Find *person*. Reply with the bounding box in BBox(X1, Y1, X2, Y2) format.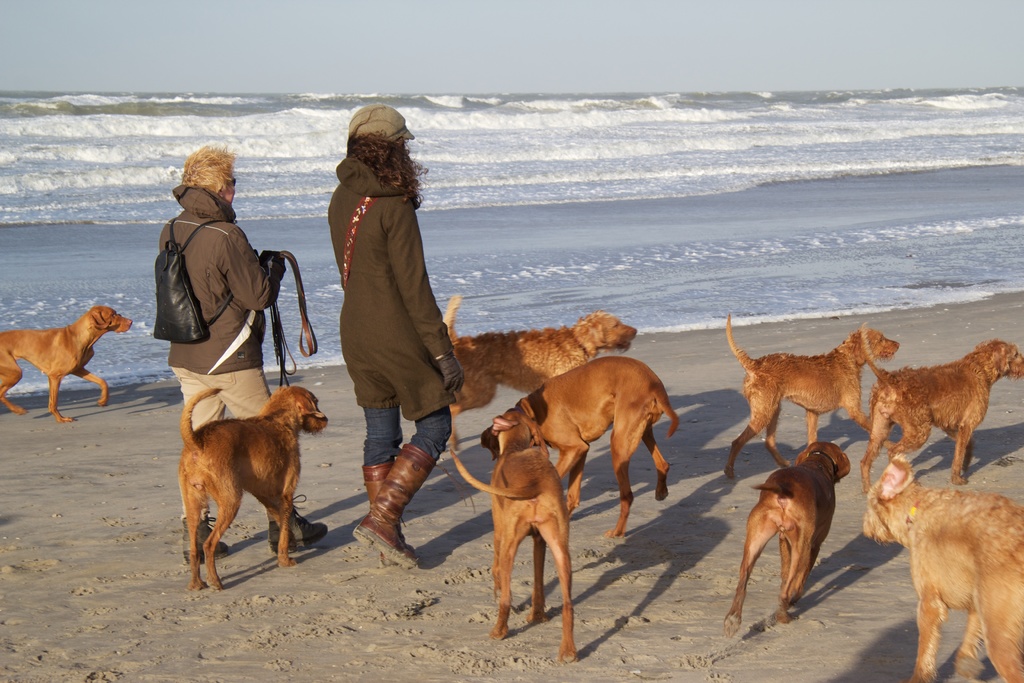
BBox(330, 97, 463, 566).
